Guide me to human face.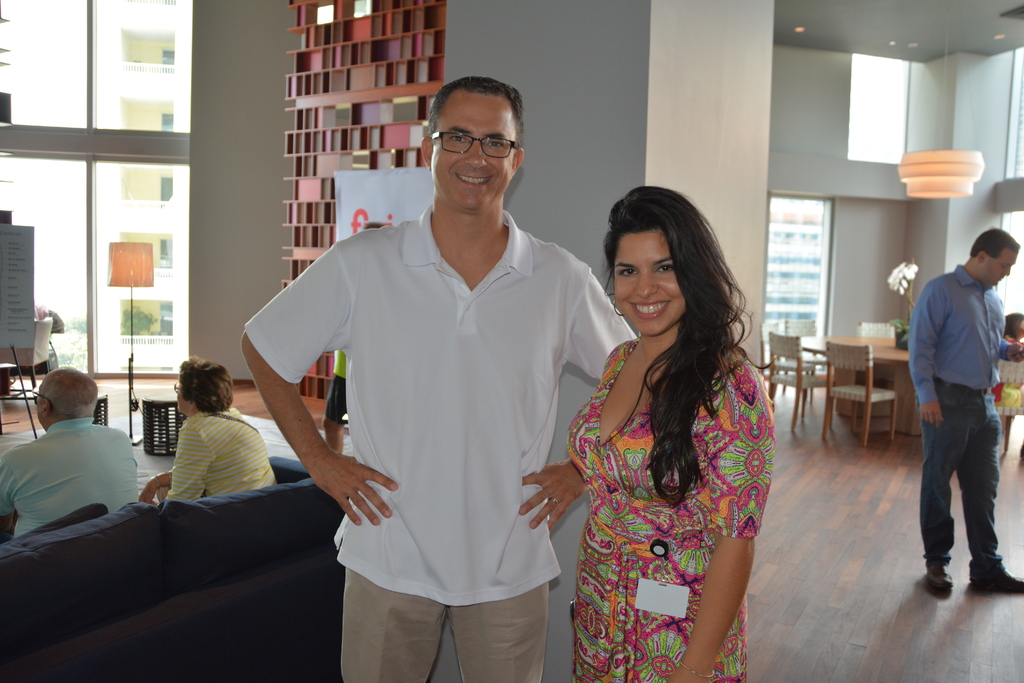
Guidance: locate(35, 384, 49, 424).
